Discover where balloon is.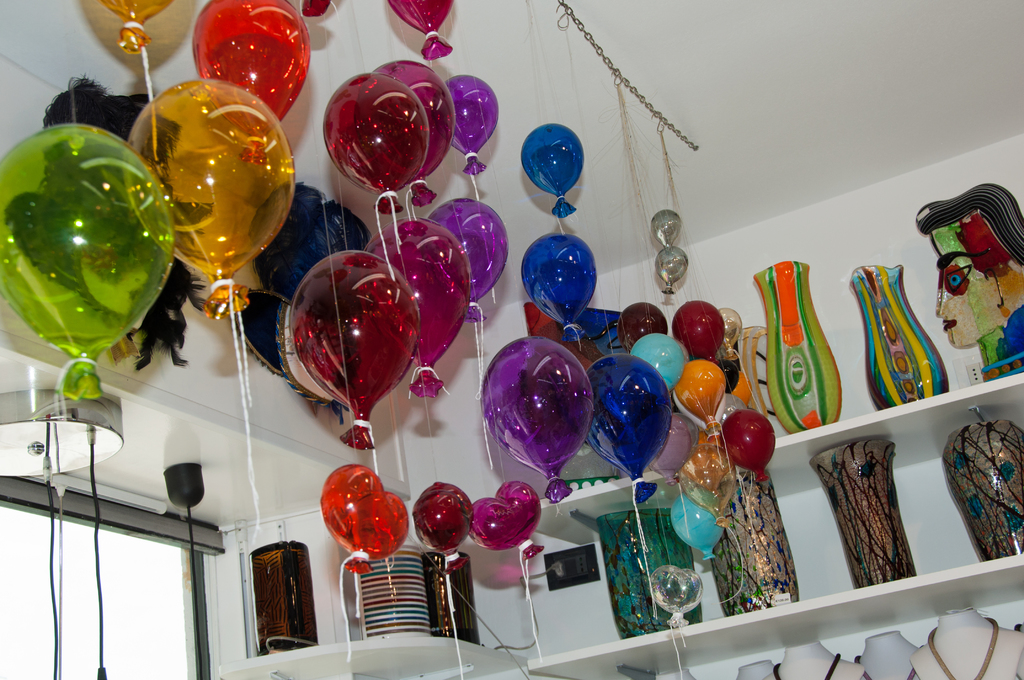
Discovered at bbox=(429, 194, 509, 325).
